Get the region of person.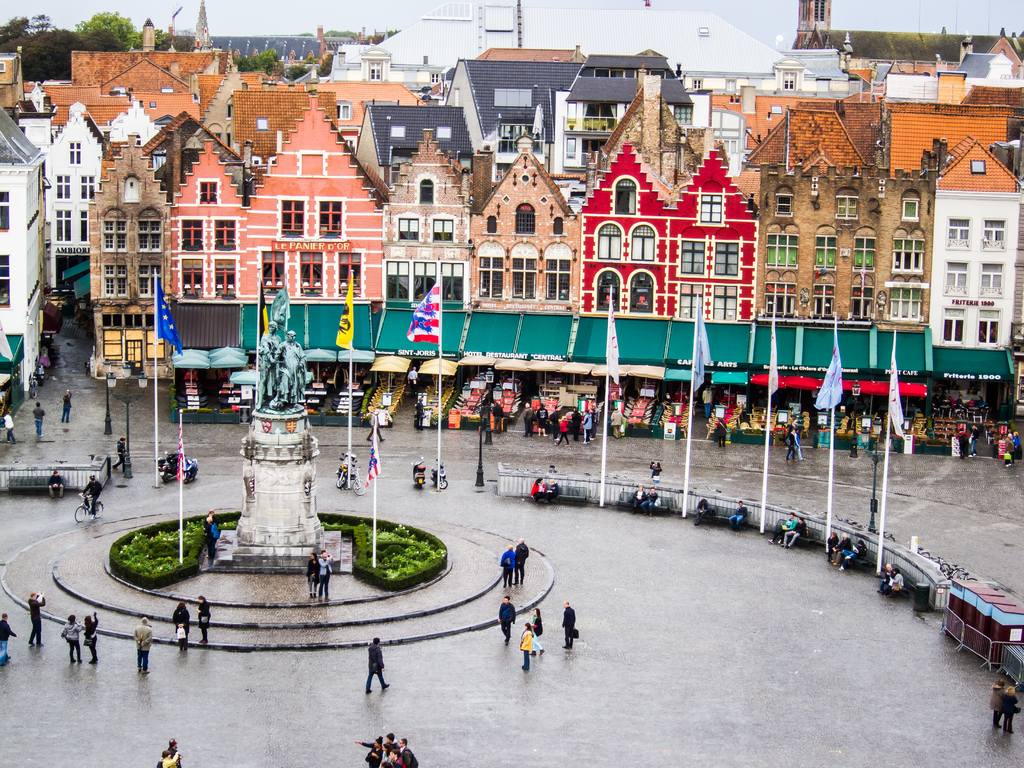
[172,600,188,648].
